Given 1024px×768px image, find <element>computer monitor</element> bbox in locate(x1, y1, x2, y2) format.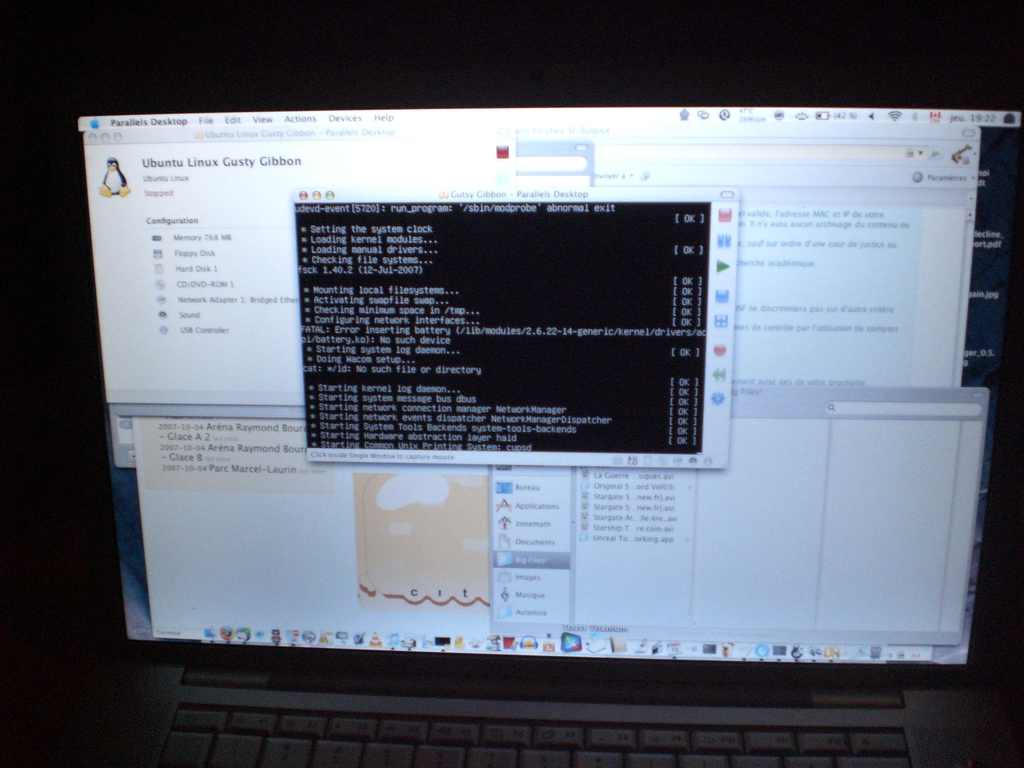
locate(96, 71, 1001, 760).
